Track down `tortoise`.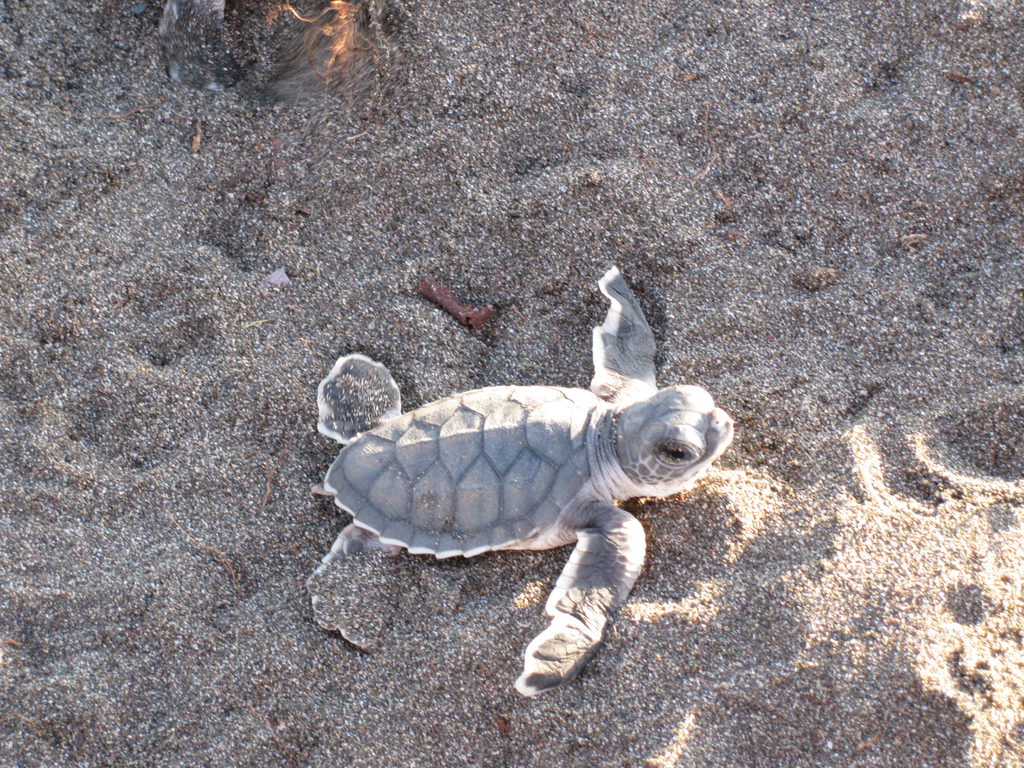
Tracked to <box>311,267,736,703</box>.
